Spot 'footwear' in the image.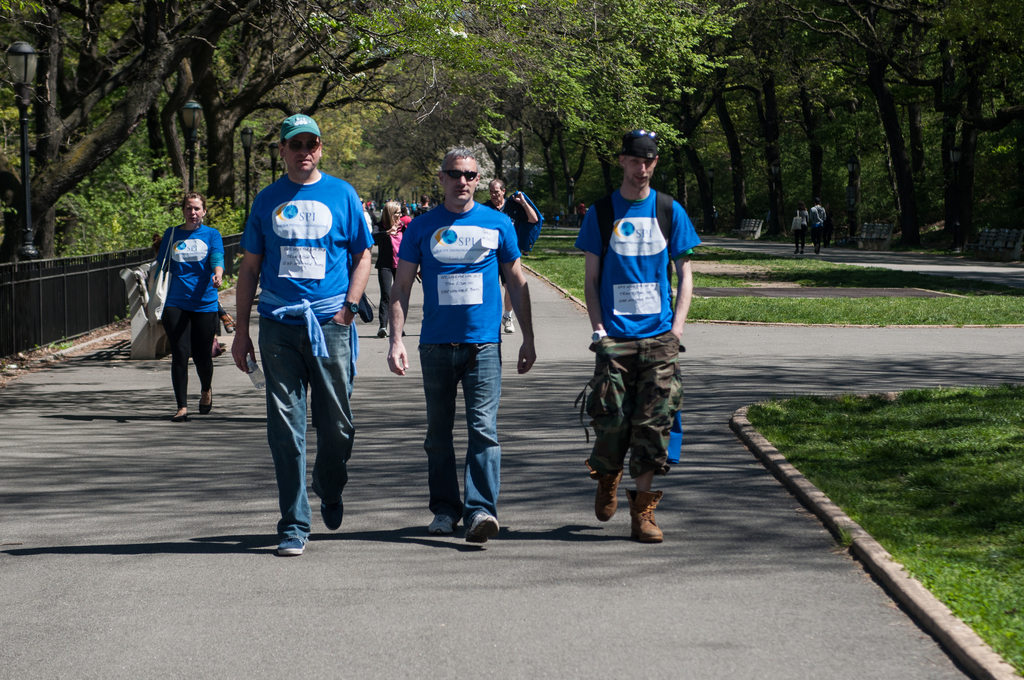
'footwear' found at 582 459 634 518.
